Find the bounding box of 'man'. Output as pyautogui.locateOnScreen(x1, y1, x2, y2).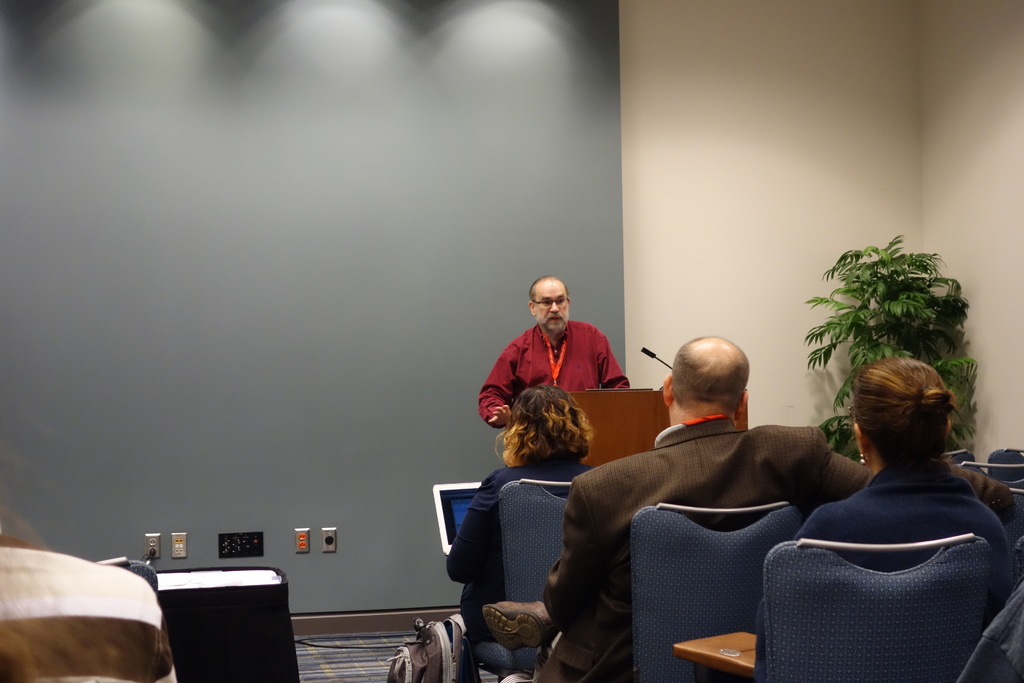
pyautogui.locateOnScreen(487, 288, 637, 430).
